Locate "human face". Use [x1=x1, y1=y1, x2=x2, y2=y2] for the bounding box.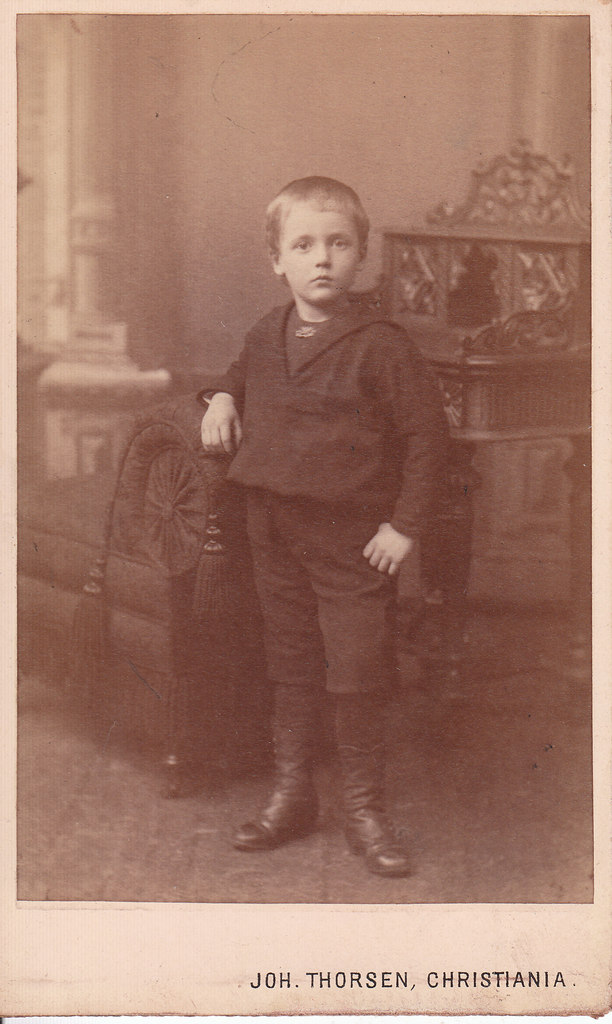
[x1=278, y1=210, x2=360, y2=307].
